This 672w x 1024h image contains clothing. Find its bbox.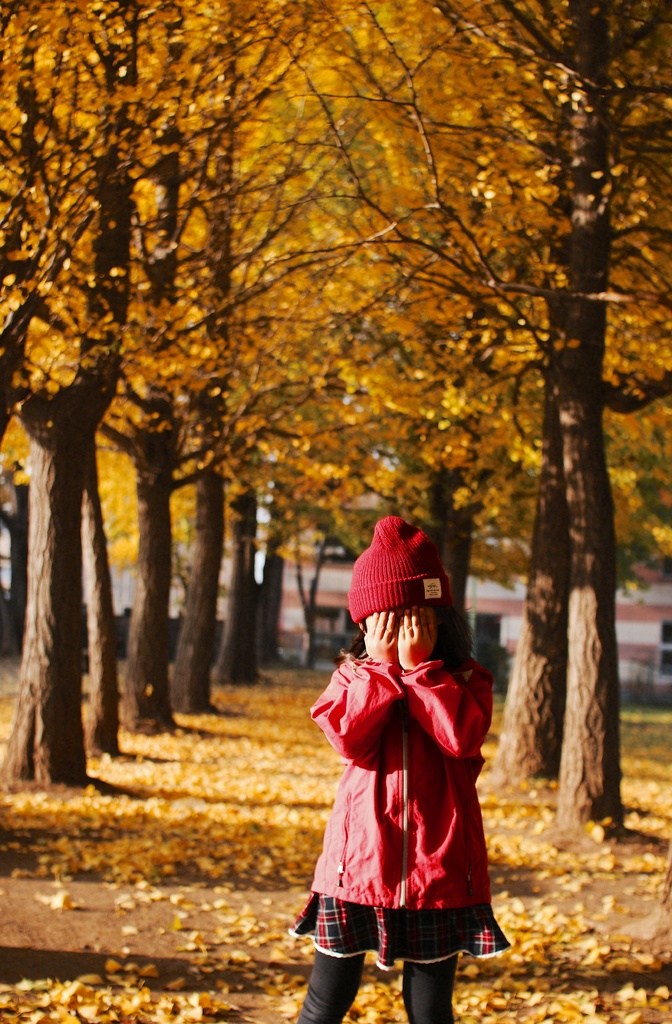
<bbox>316, 628, 504, 929</bbox>.
